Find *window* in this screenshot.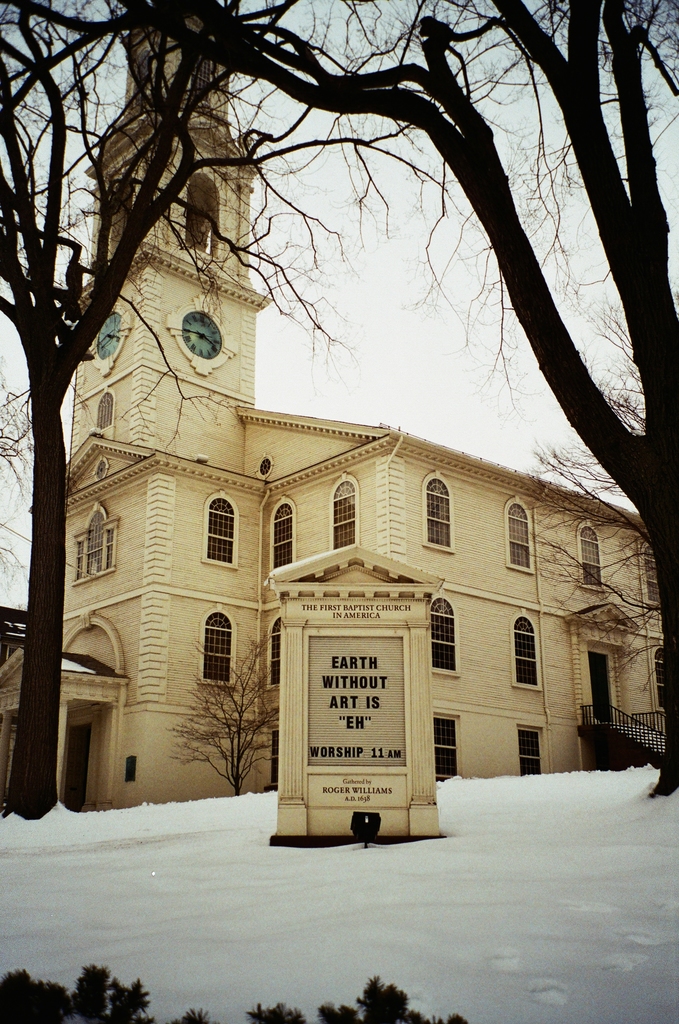
The bounding box for *window* is rect(643, 546, 662, 608).
